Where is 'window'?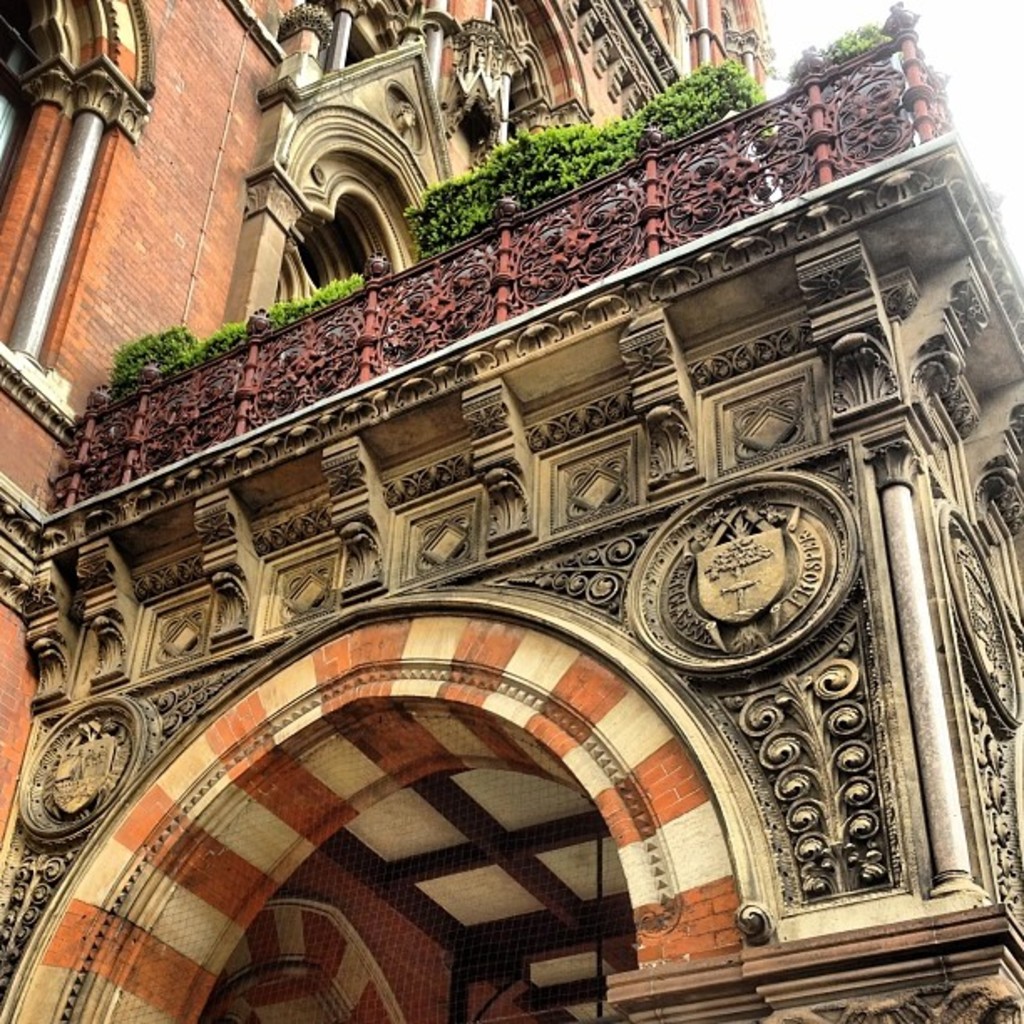
(251, 176, 397, 303).
